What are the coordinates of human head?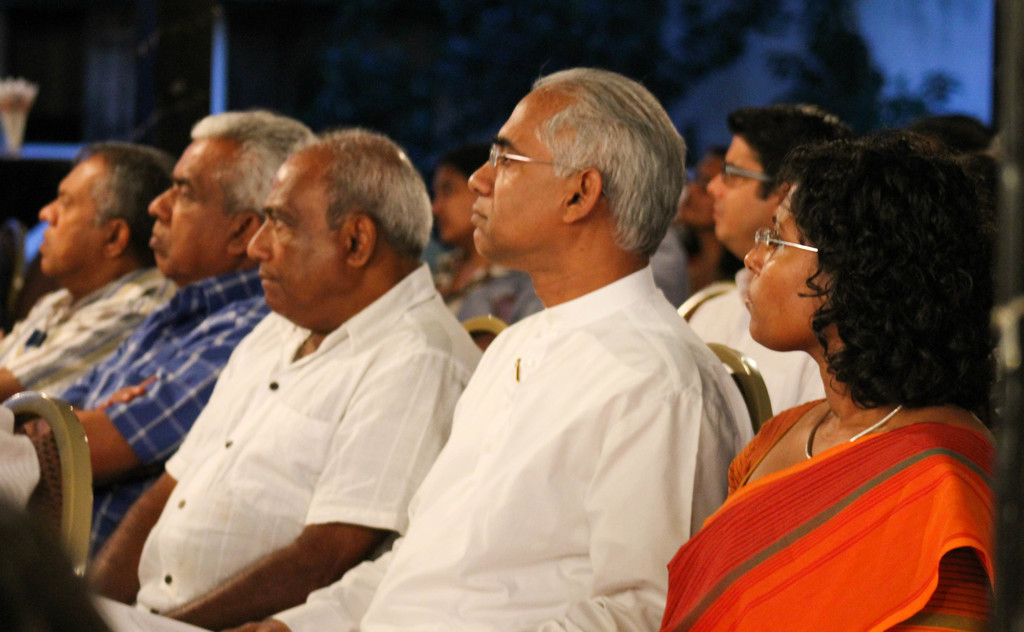
crop(705, 110, 855, 249).
